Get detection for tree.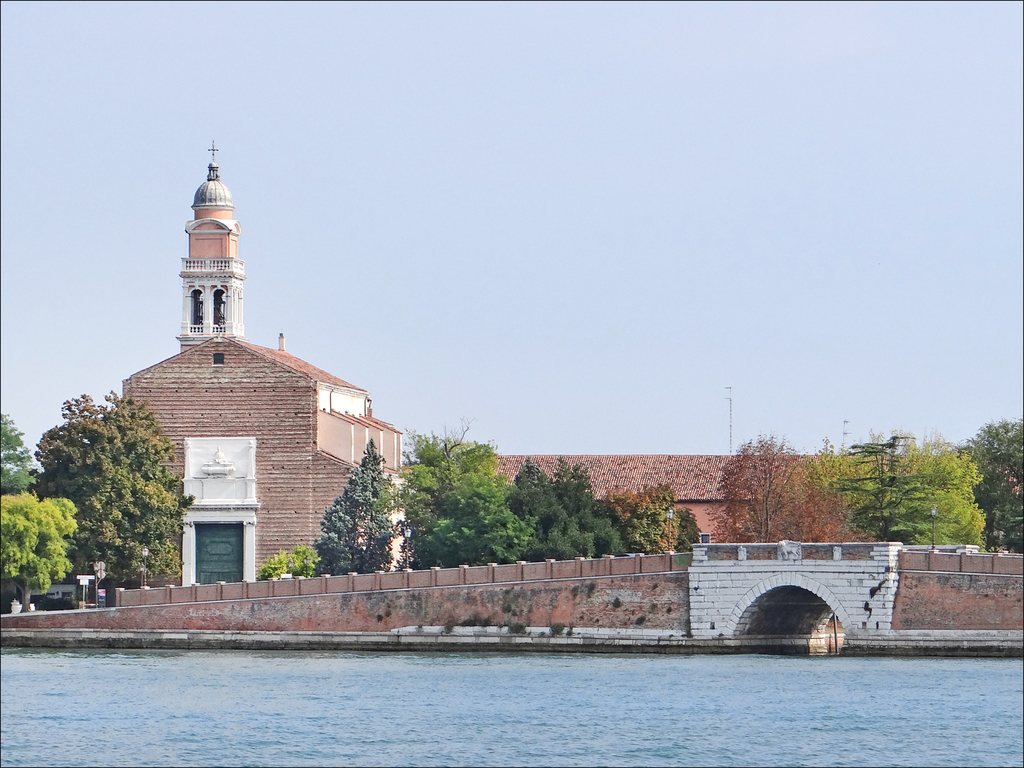
Detection: rect(368, 455, 434, 570).
